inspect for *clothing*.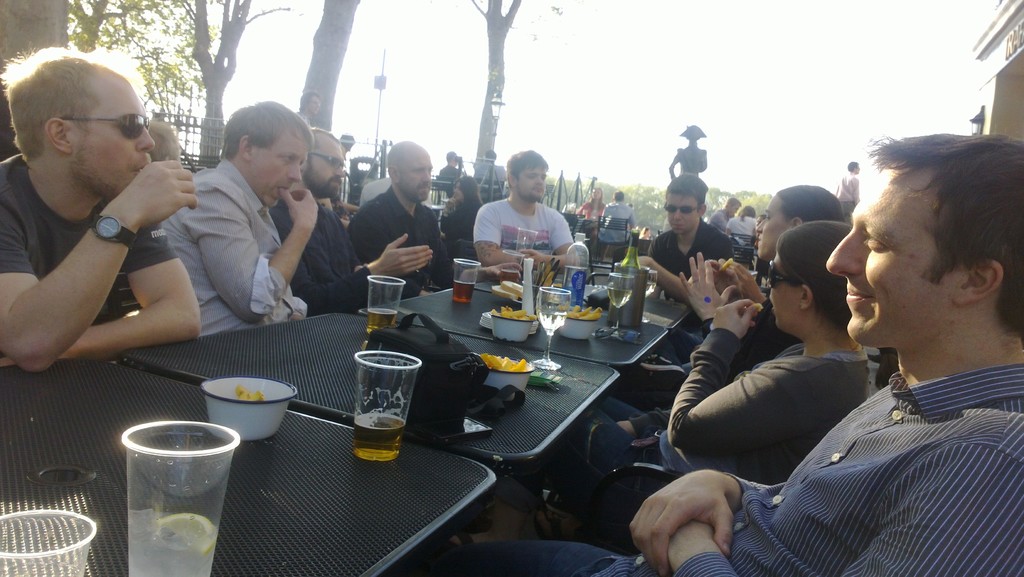
Inspection: <region>836, 171, 861, 215</region>.
